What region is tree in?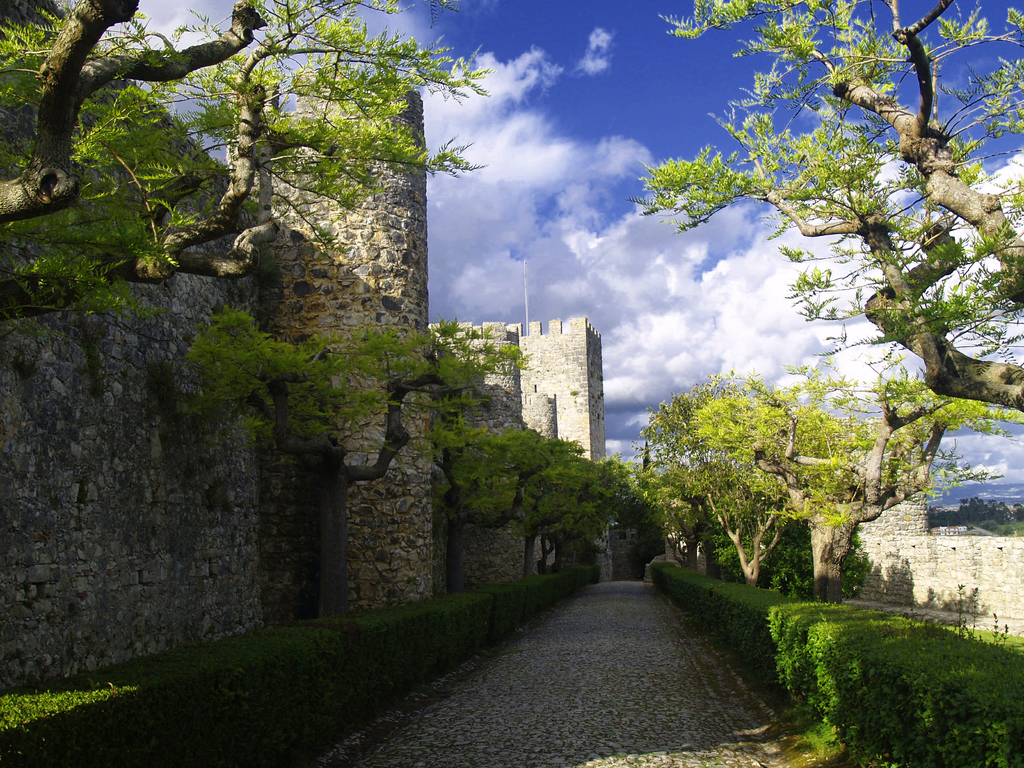
left=182, top=318, right=524, bottom=484.
